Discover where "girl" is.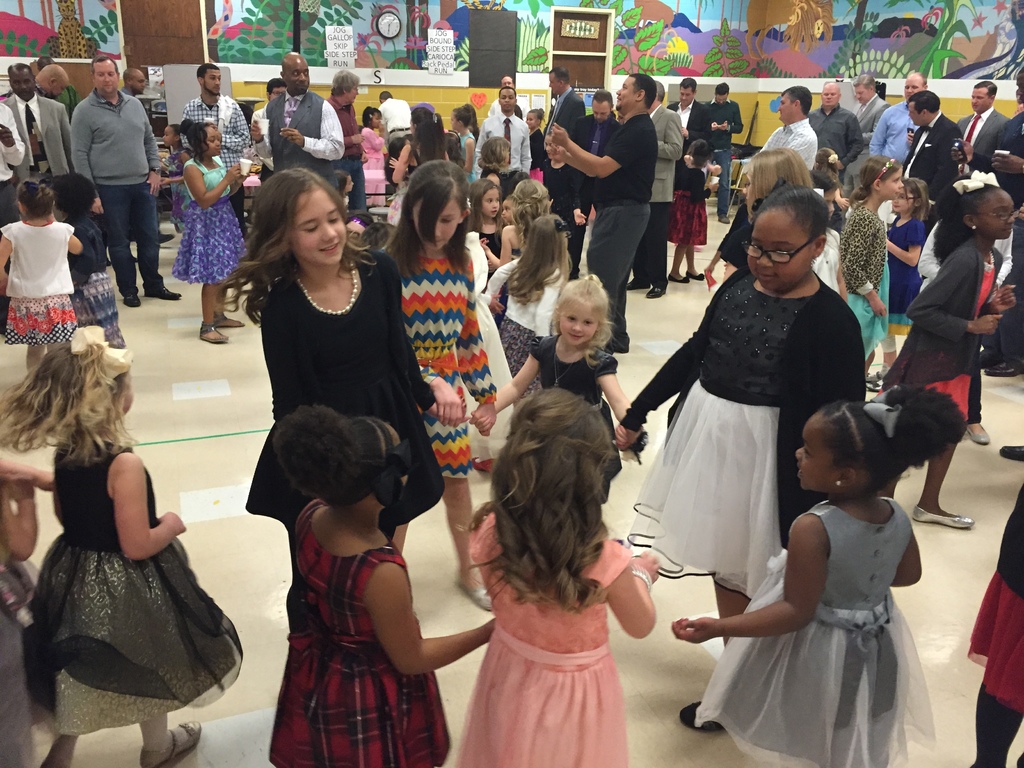
Discovered at crop(452, 387, 664, 767).
